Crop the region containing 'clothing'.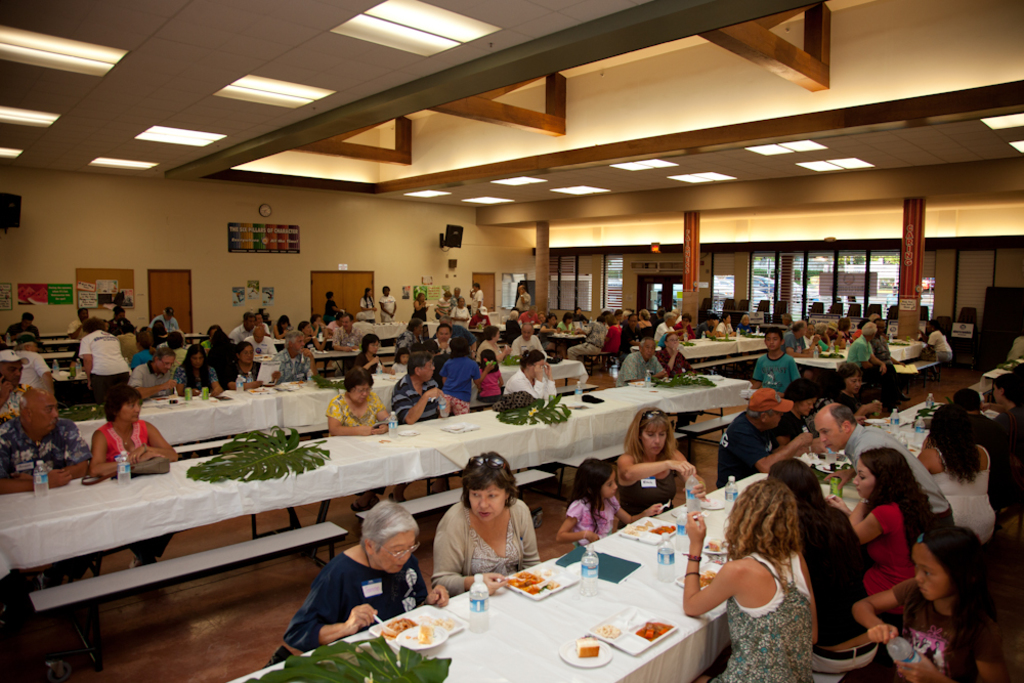
Crop region: locate(698, 319, 714, 334).
